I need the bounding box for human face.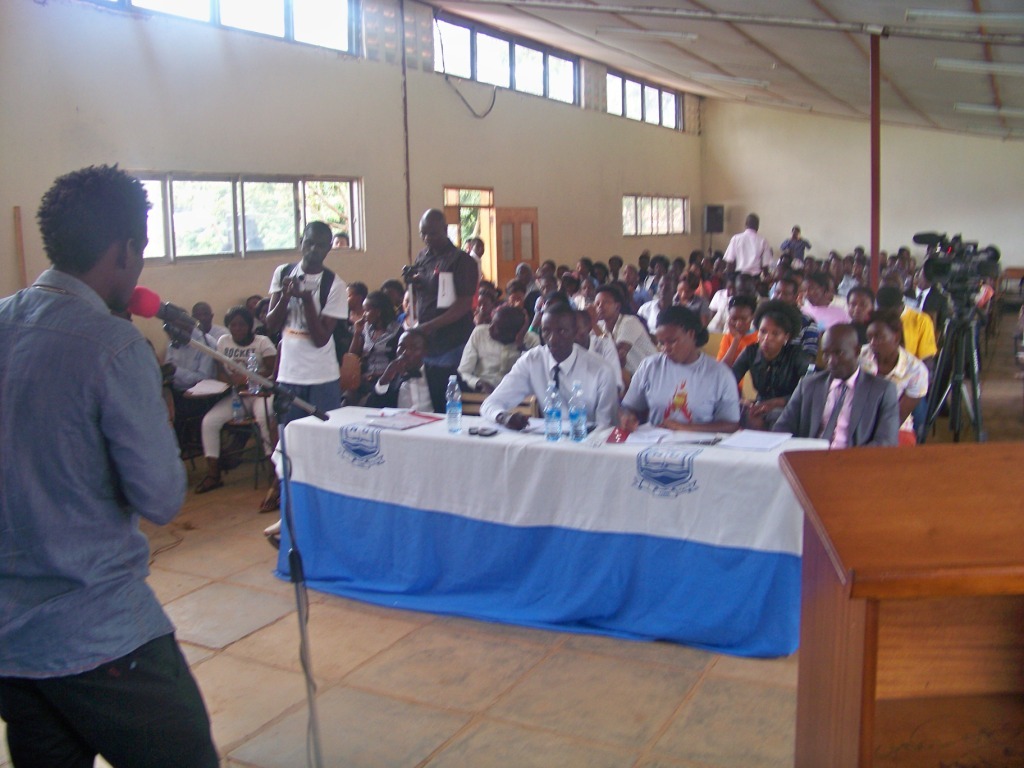
Here it is: x1=261, y1=301, x2=270, y2=322.
